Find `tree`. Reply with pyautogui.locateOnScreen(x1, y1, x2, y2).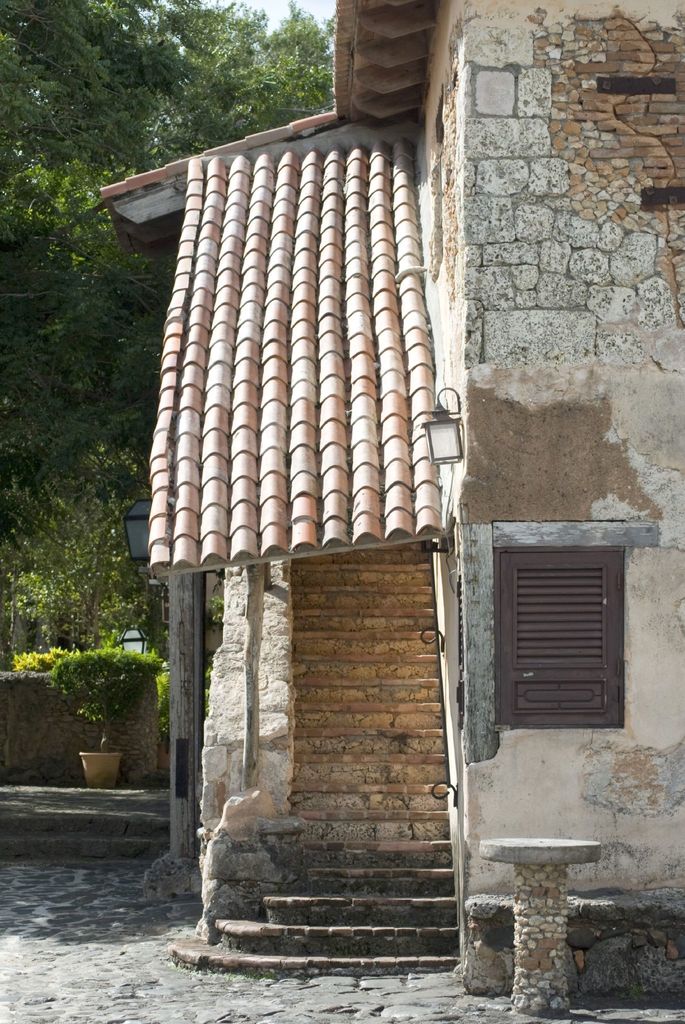
pyautogui.locateOnScreen(0, 346, 180, 731).
